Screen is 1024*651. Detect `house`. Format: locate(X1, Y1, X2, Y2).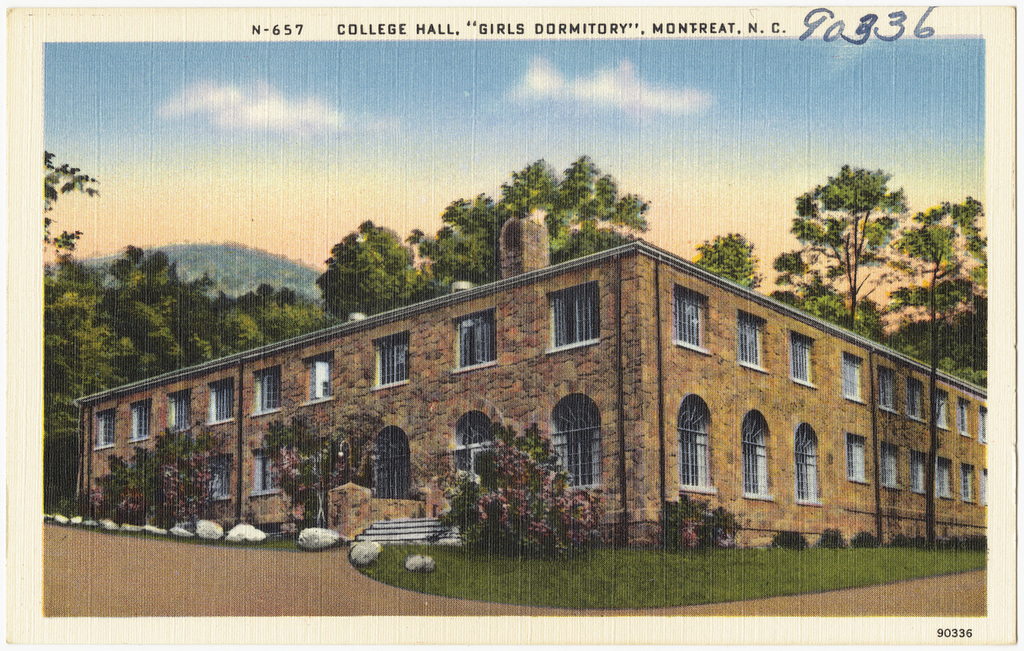
locate(77, 210, 993, 552).
